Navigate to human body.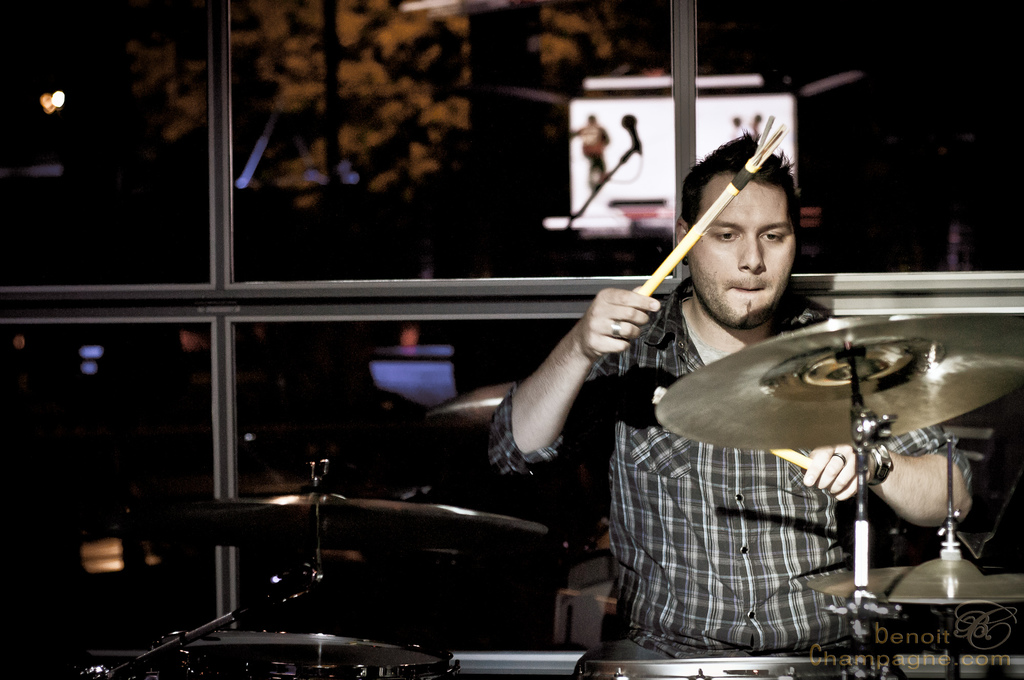
Navigation target: crop(430, 165, 912, 642).
